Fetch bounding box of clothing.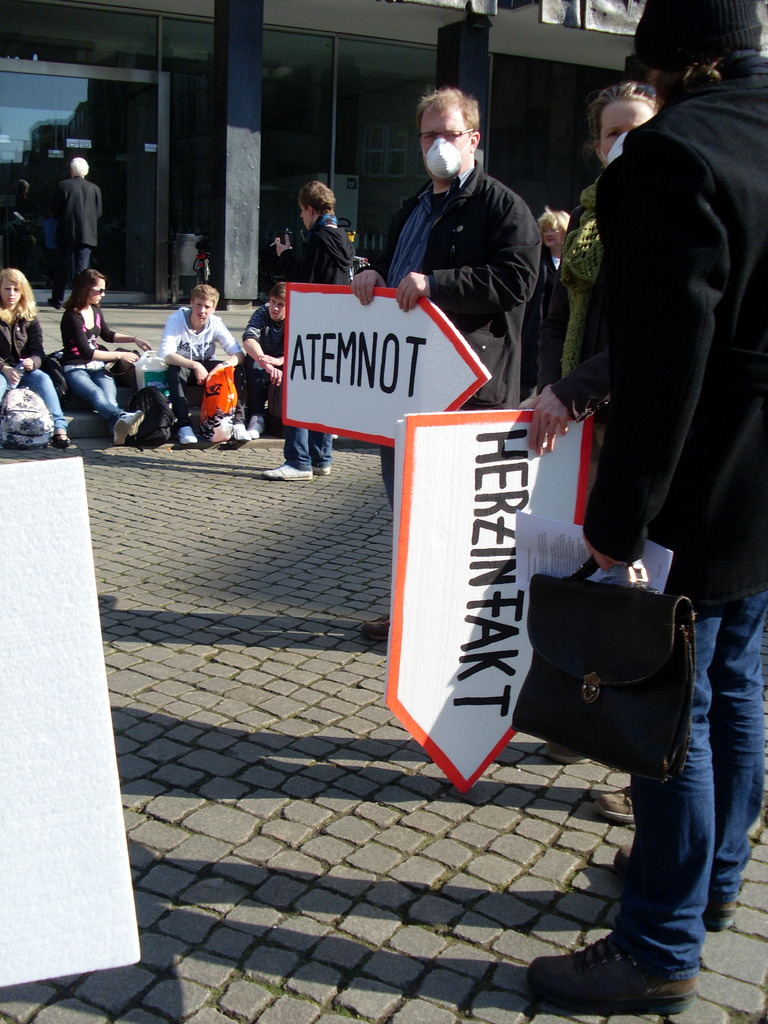
Bbox: 296/218/358/484.
